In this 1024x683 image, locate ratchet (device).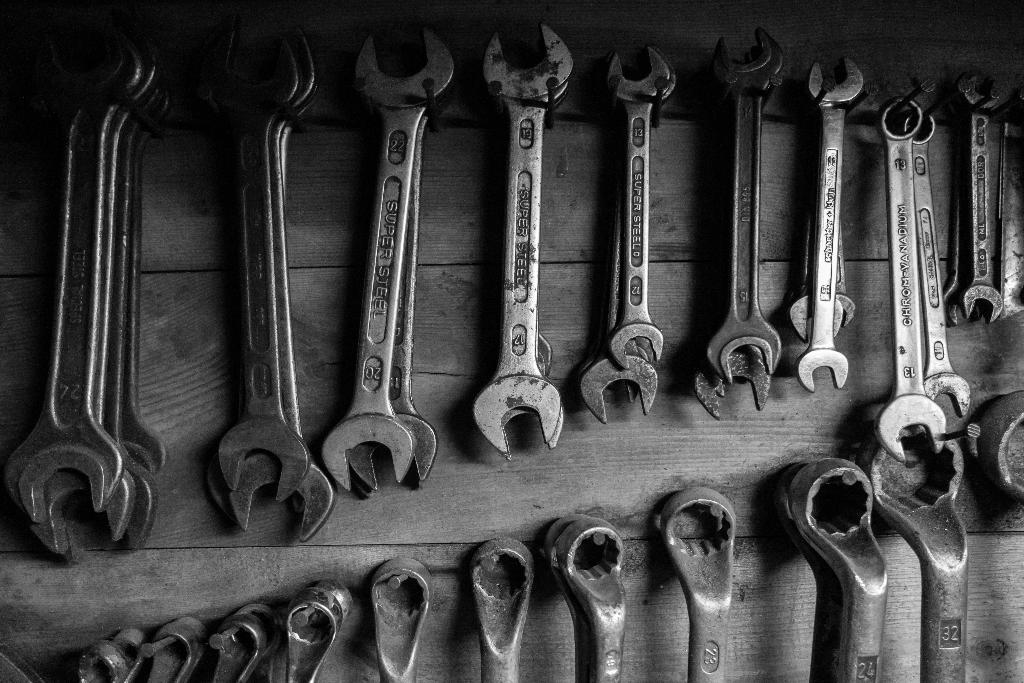
Bounding box: crop(216, 19, 314, 499).
